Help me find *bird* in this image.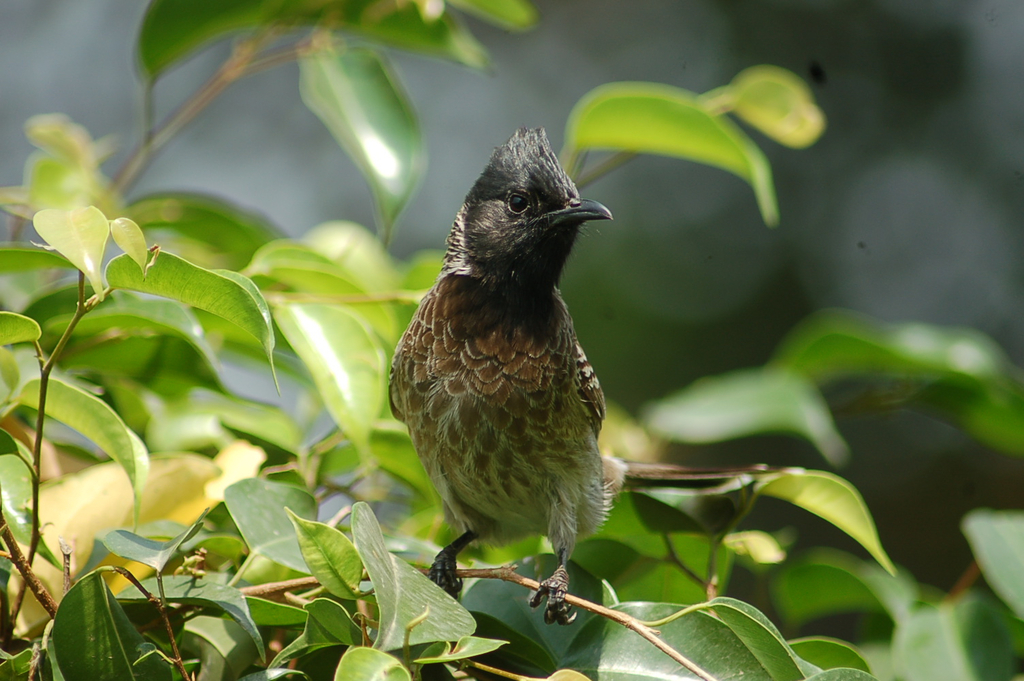
Found it: {"x1": 345, "y1": 168, "x2": 771, "y2": 627}.
